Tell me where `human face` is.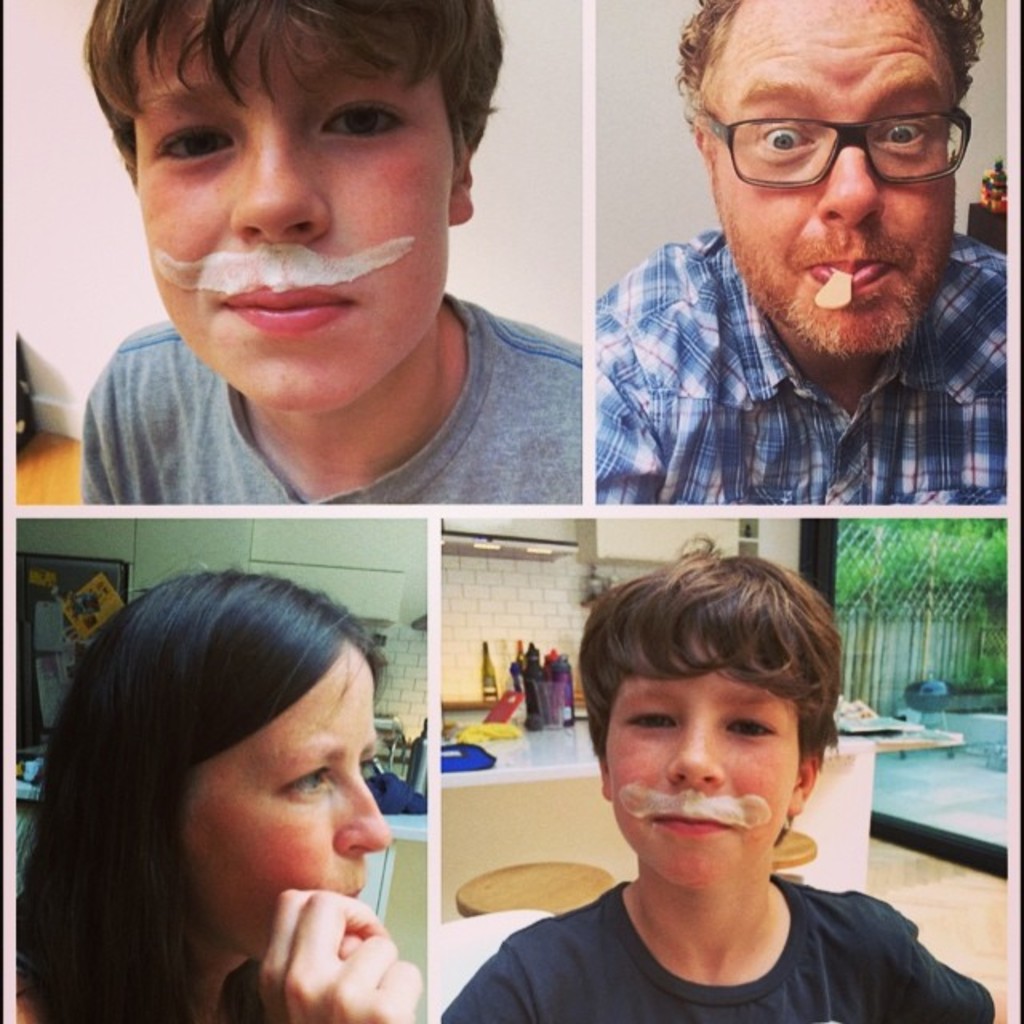
`human face` is at 126:0:456:414.
